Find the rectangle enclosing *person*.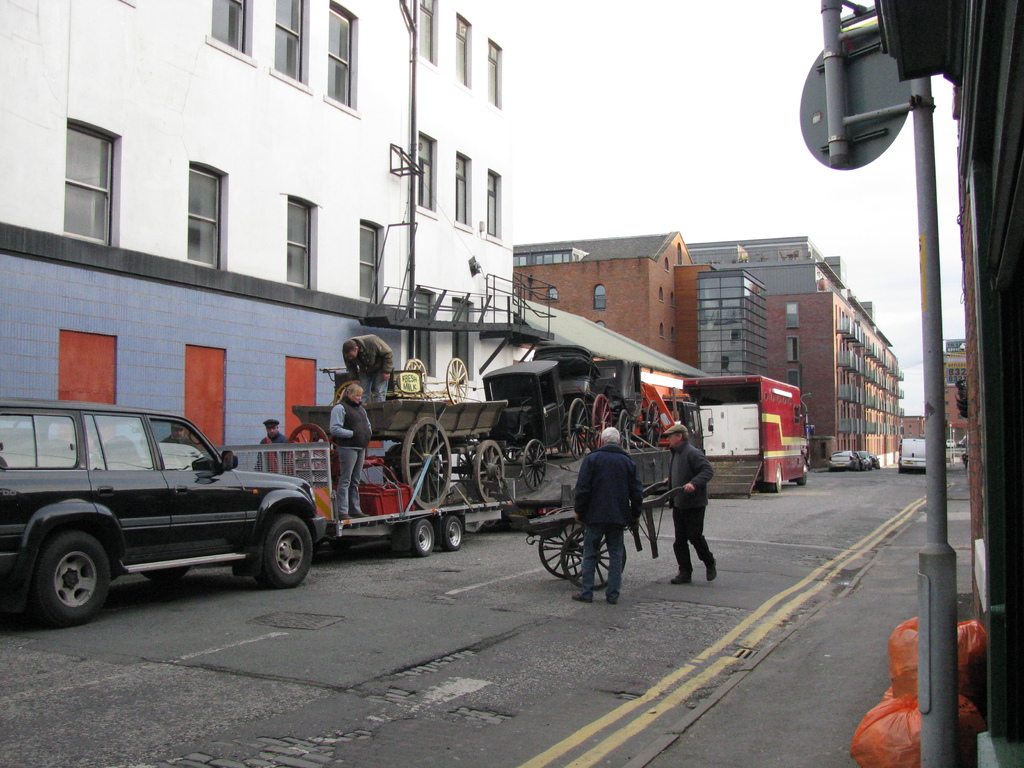
(344,336,393,402).
